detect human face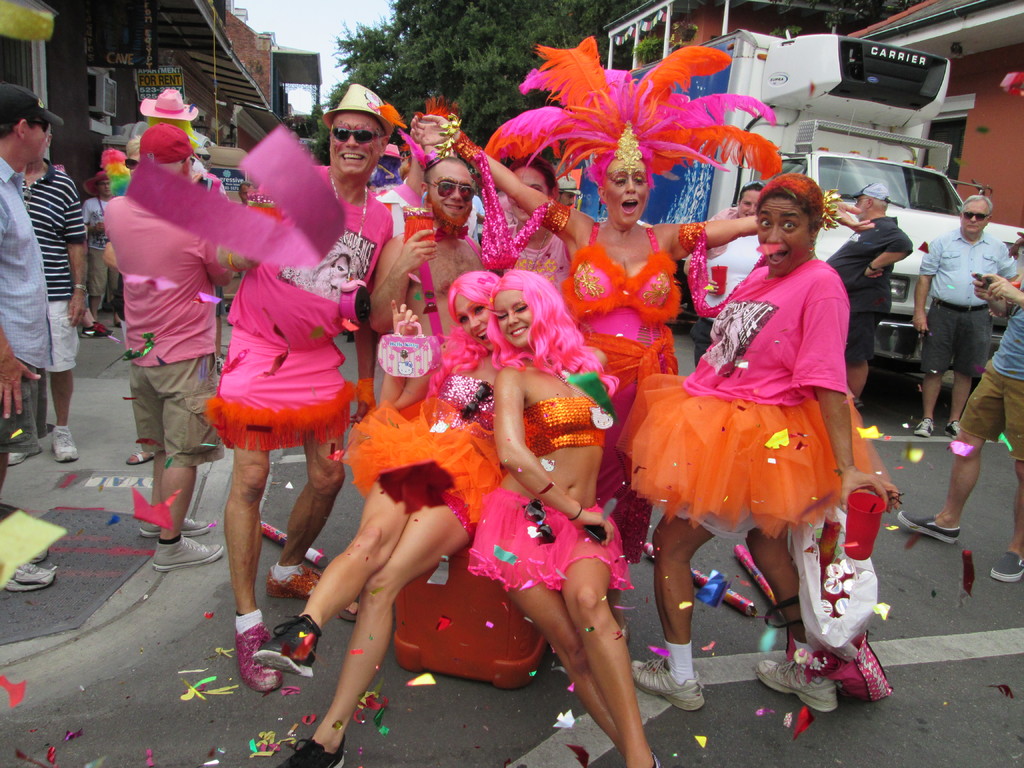
box(97, 177, 110, 198)
